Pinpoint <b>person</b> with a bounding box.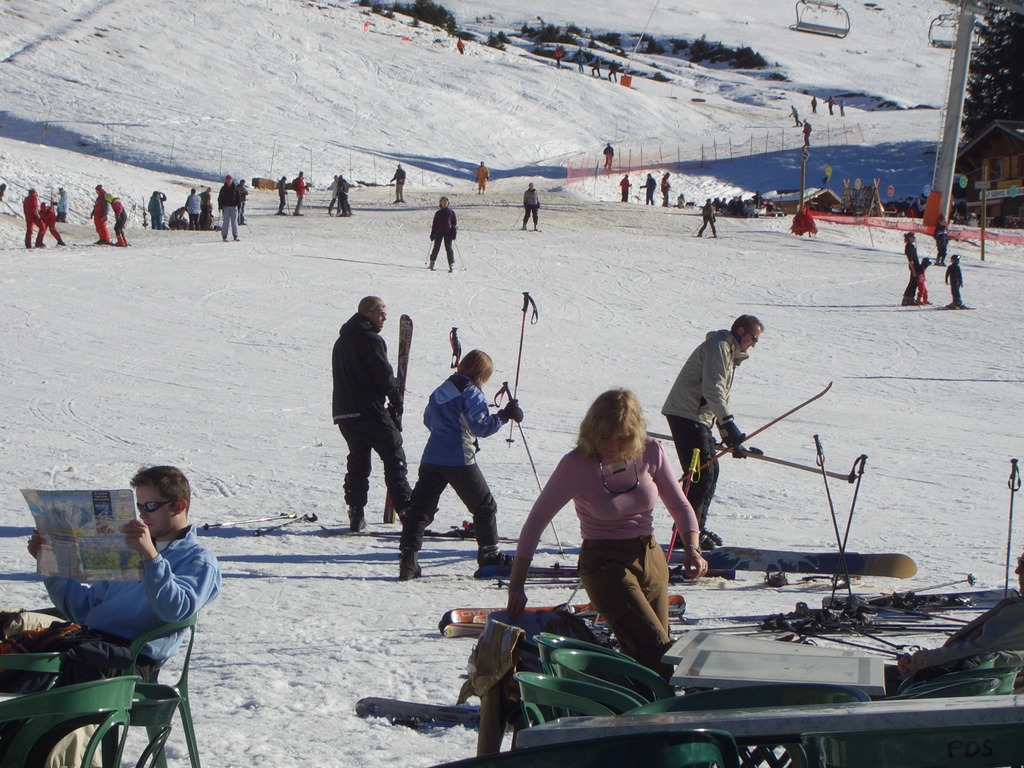
<region>590, 56, 604, 78</region>.
